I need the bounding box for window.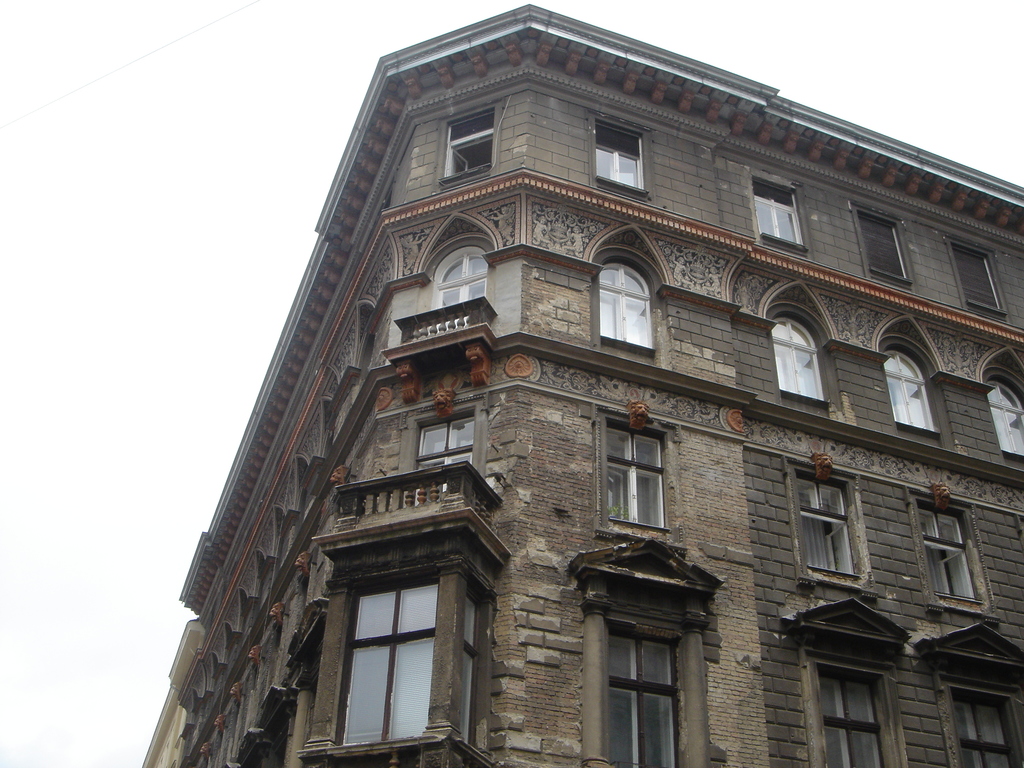
Here it is: Rect(404, 410, 486, 479).
